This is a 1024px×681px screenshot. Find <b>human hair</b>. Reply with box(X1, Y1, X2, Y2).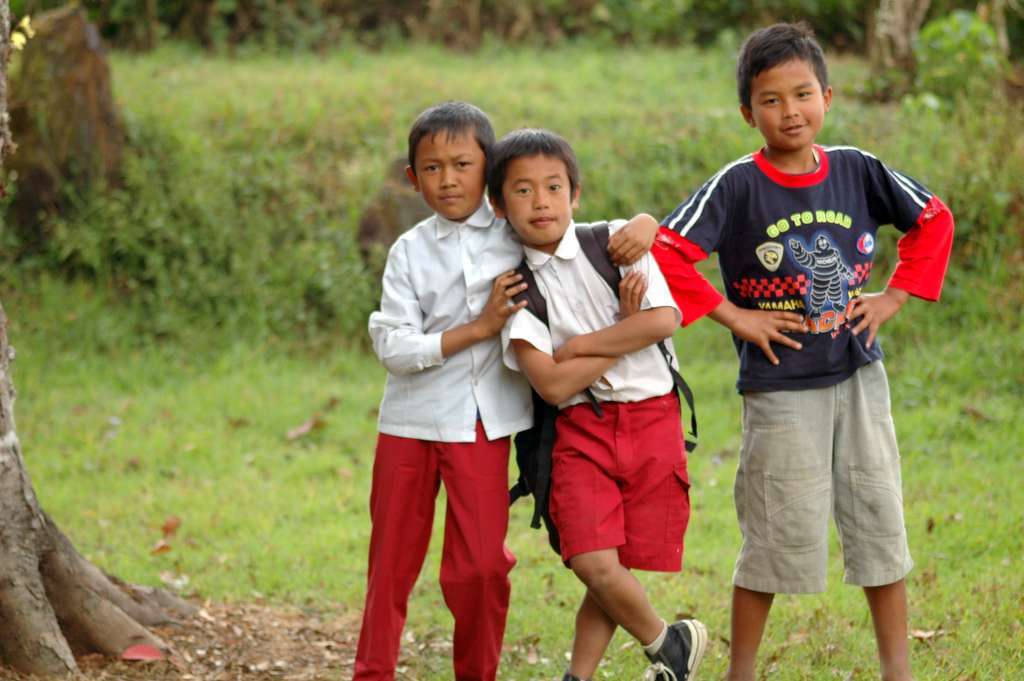
box(738, 19, 832, 114).
